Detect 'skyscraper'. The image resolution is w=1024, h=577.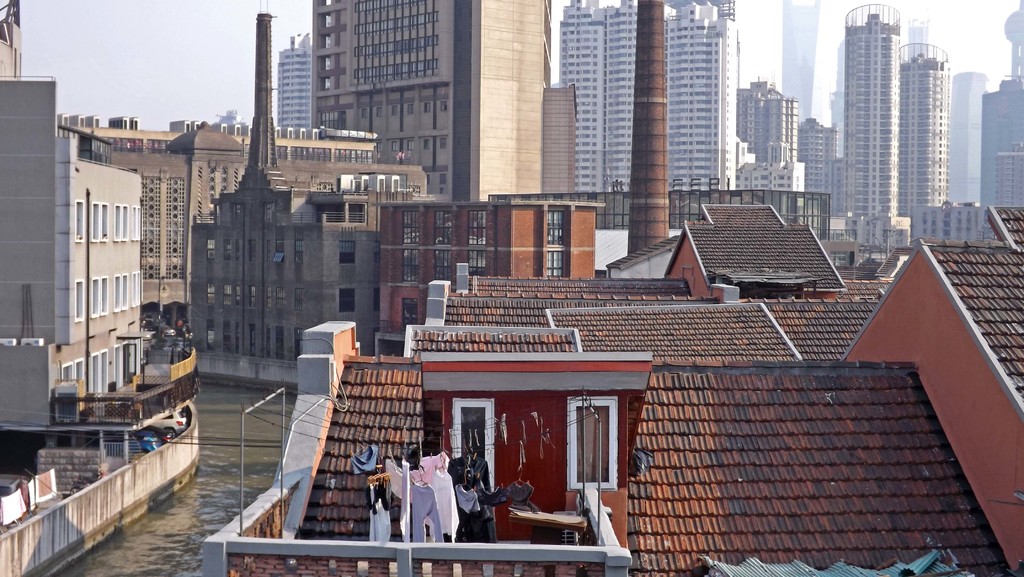
pyautogui.locateOnScreen(838, 0, 898, 238).
